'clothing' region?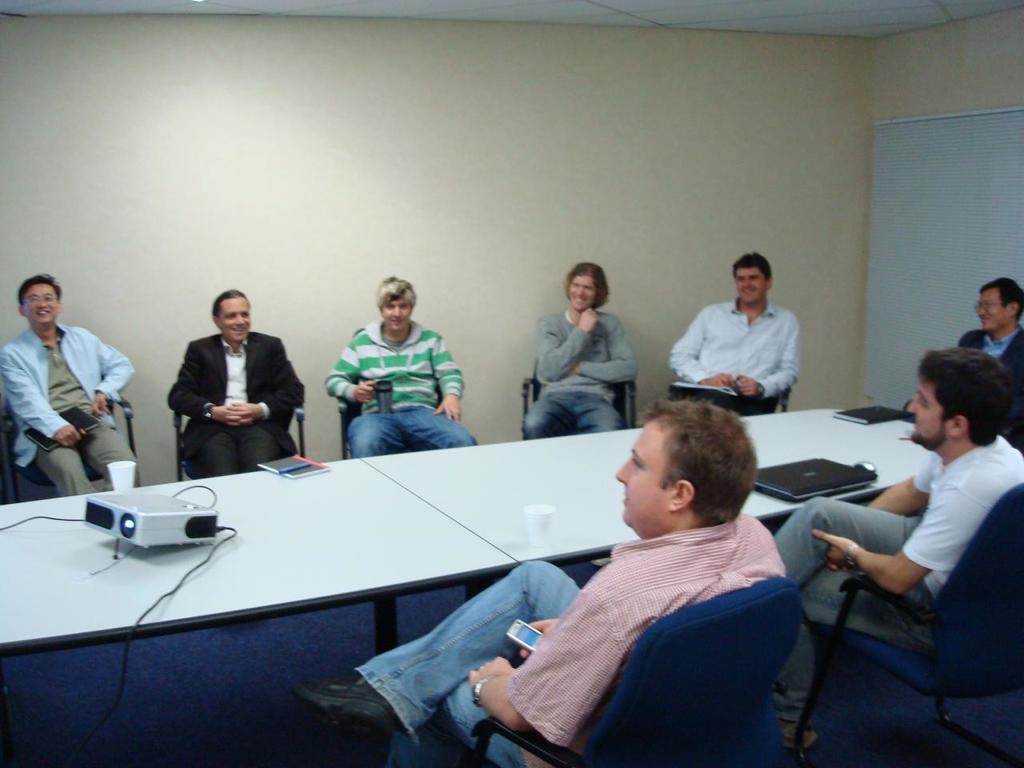
[x1=322, y1=299, x2=461, y2=452]
